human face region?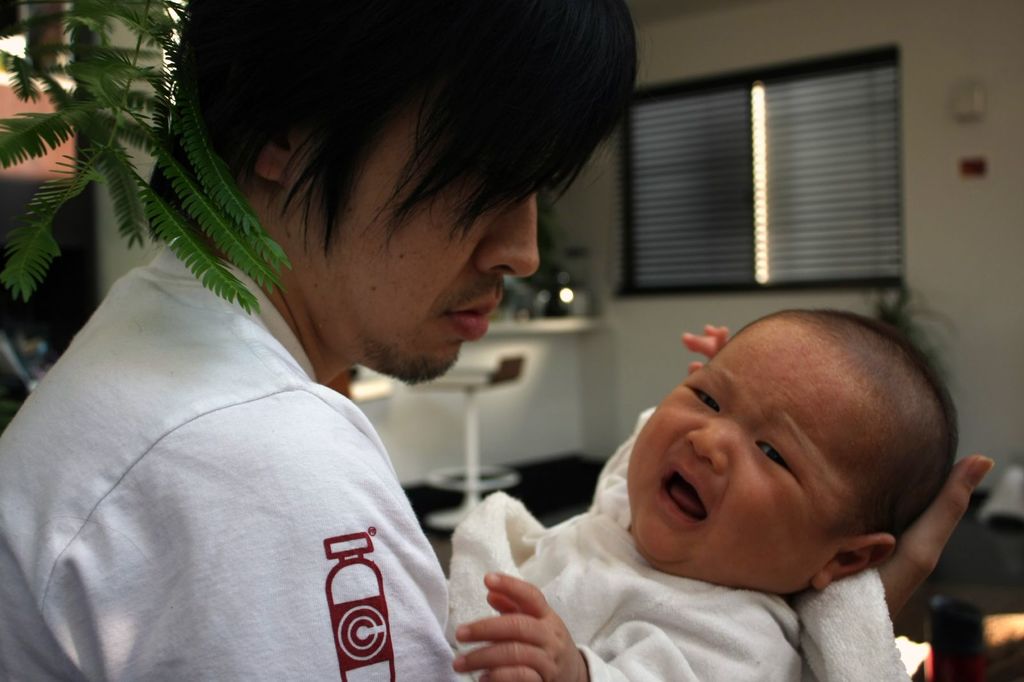
bbox(627, 313, 873, 595)
